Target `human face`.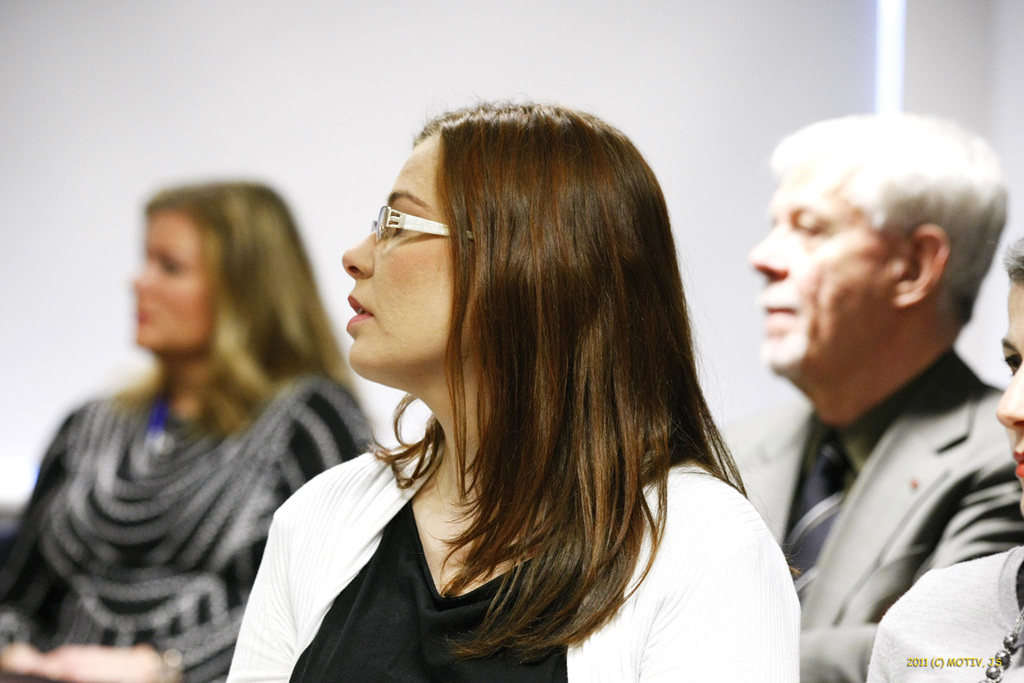
Target region: (135, 213, 212, 353).
